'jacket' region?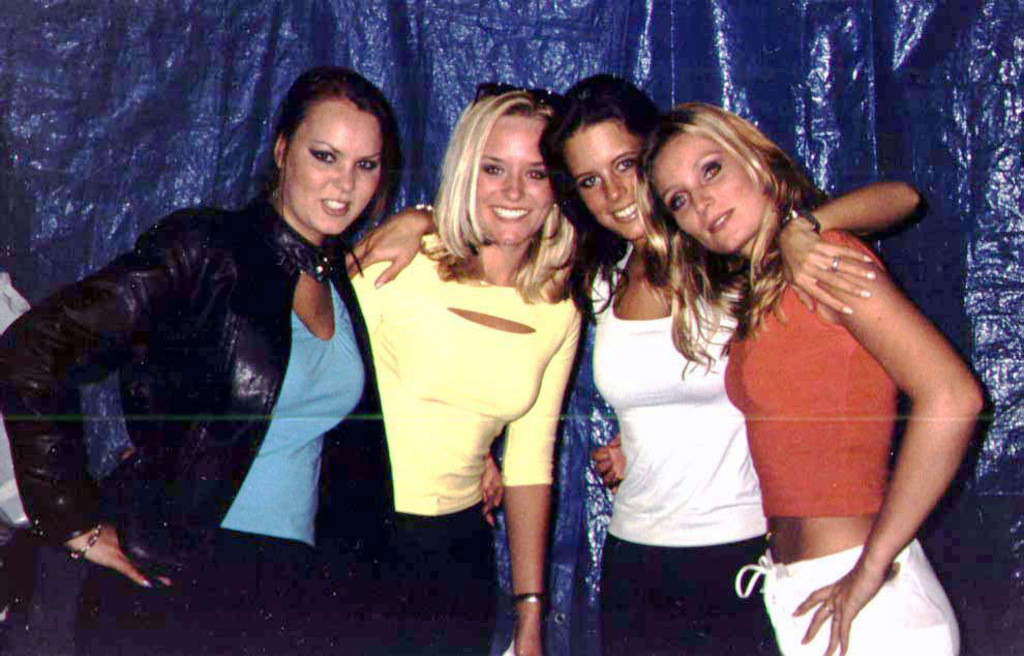
(17,117,385,590)
